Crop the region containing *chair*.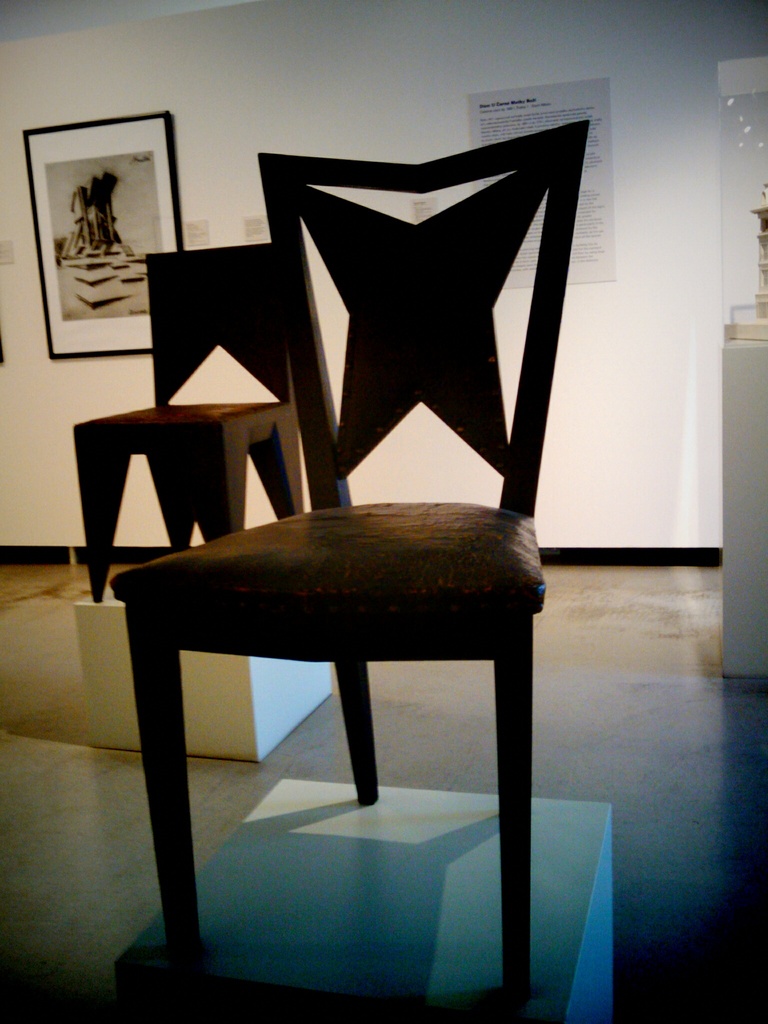
Crop region: 92 125 581 975.
